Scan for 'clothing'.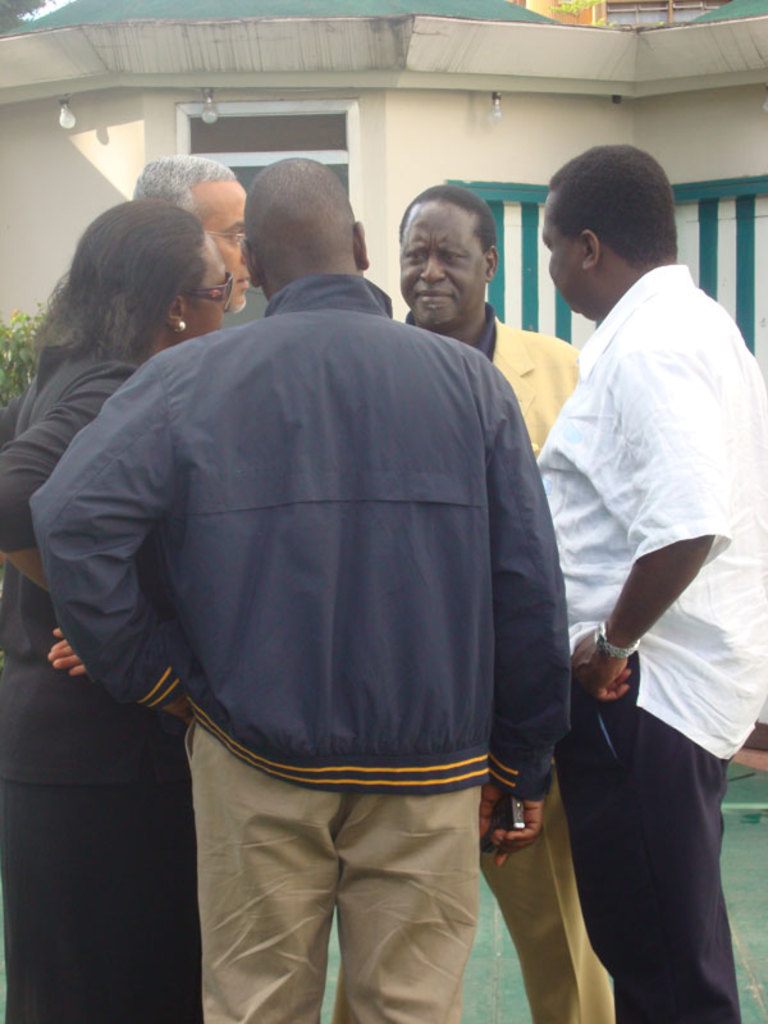
Scan result: pyautogui.locateOnScreen(78, 236, 566, 937).
